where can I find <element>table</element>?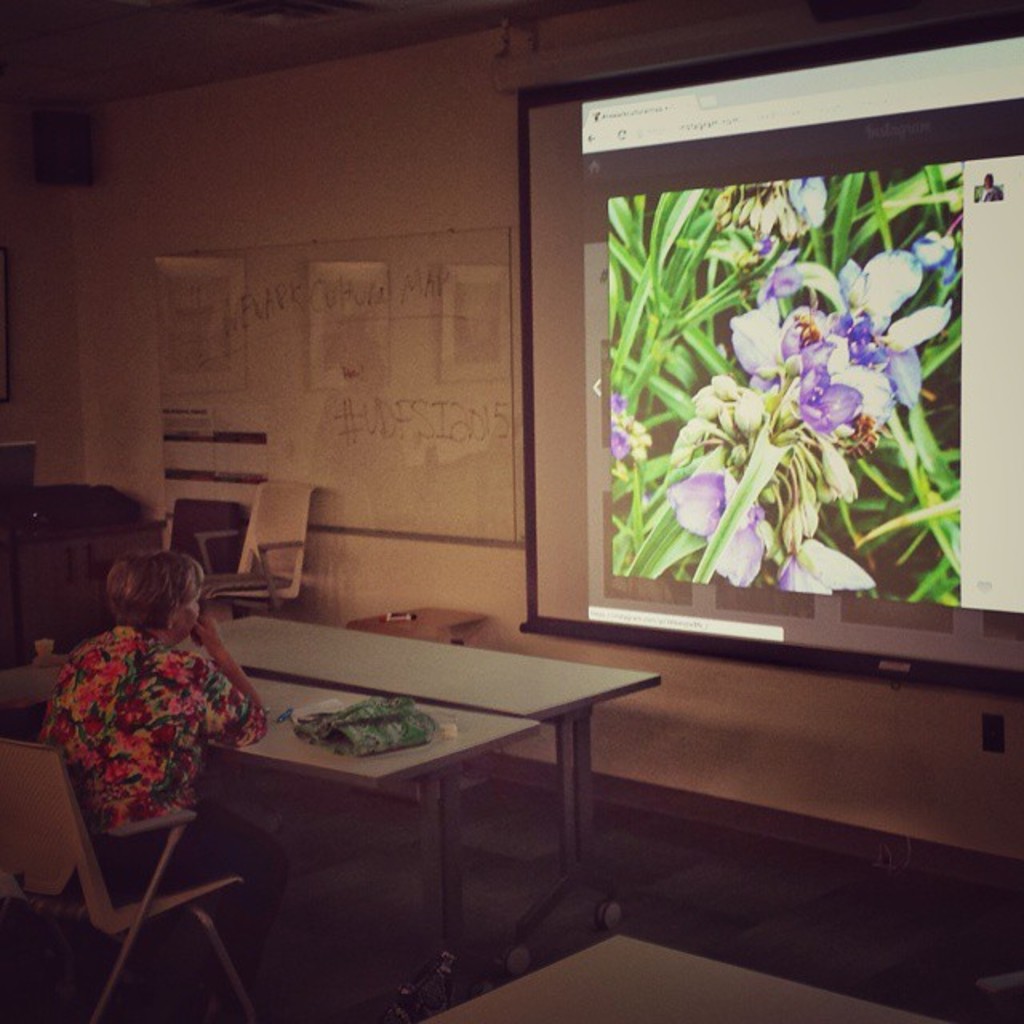
You can find it at <box>146,602,656,984</box>.
